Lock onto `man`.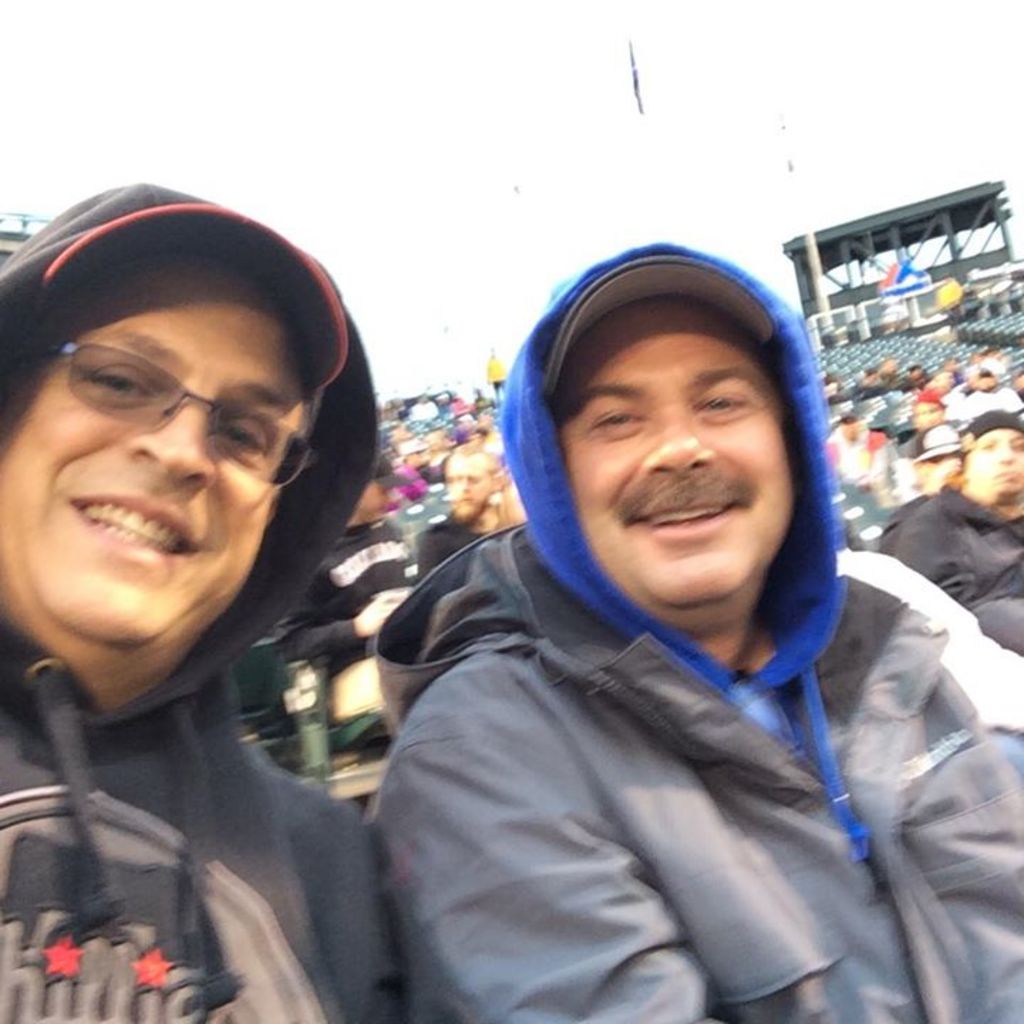
Locked: left=367, top=240, right=1023, bottom=1023.
